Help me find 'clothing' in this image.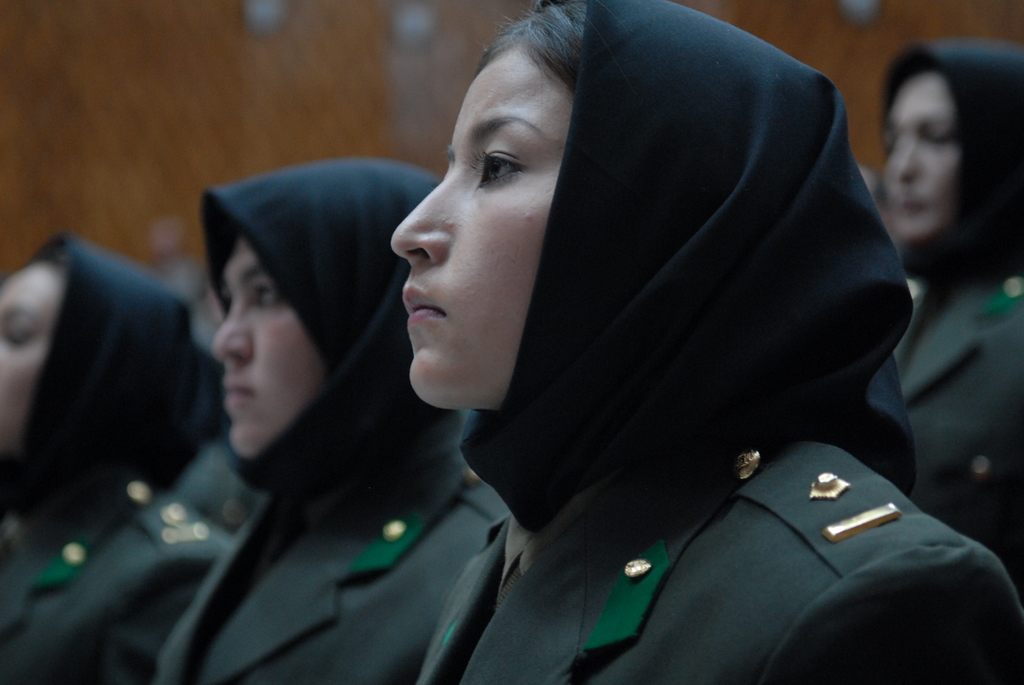
Found it: Rect(147, 162, 515, 684).
